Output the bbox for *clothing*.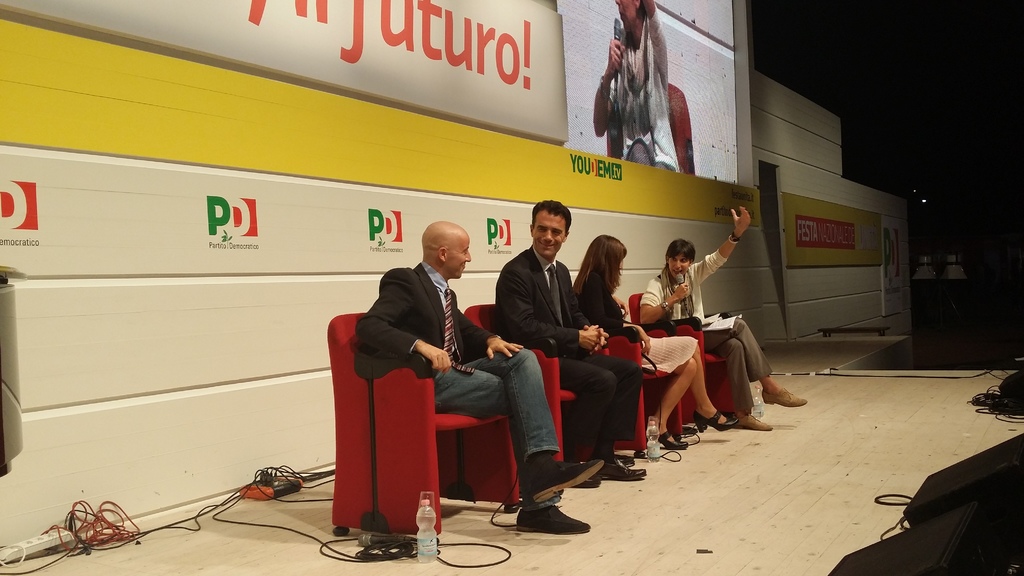
select_region(360, 253, 563, 516).
